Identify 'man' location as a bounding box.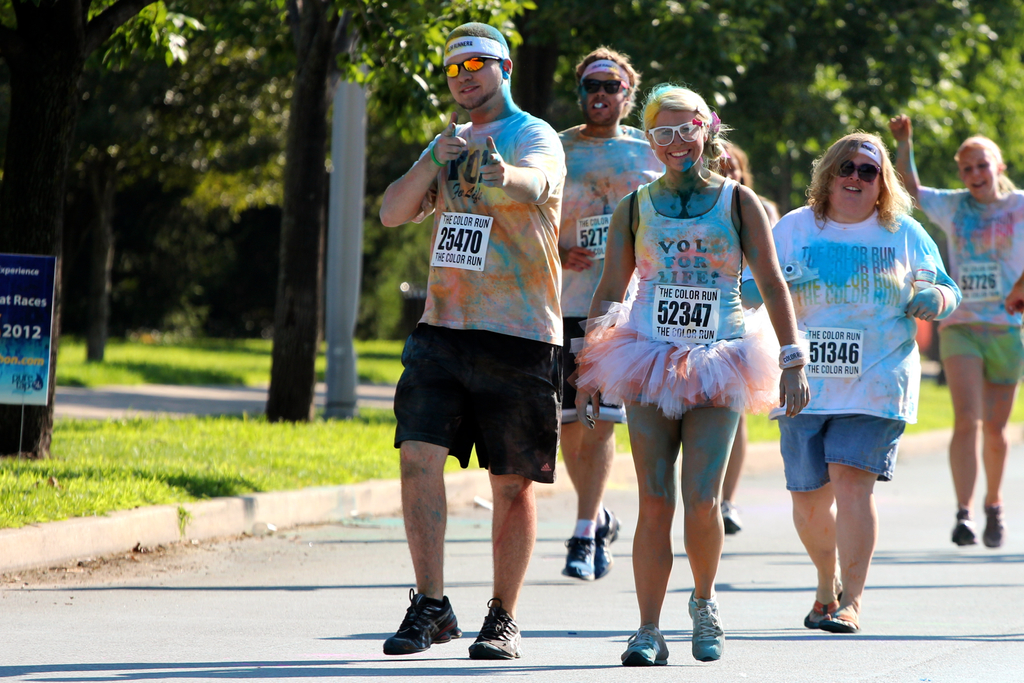
{"x1": 556, "y1": 42, "x2": 670, "y2": 580}.
